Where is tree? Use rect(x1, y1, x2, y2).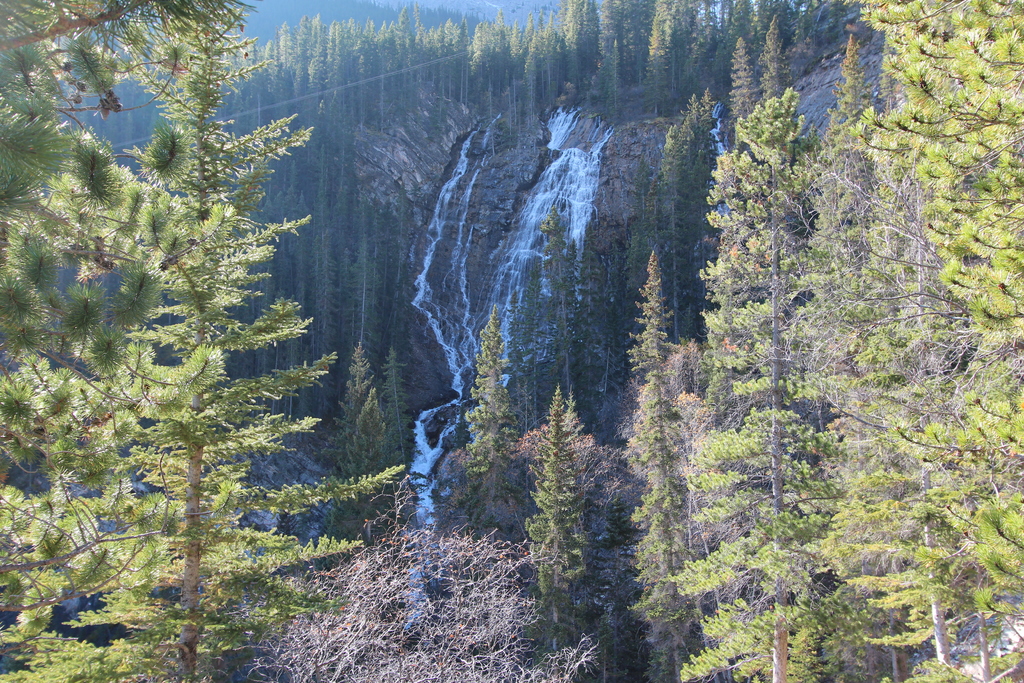
rect(22, 35, 321, 622).
